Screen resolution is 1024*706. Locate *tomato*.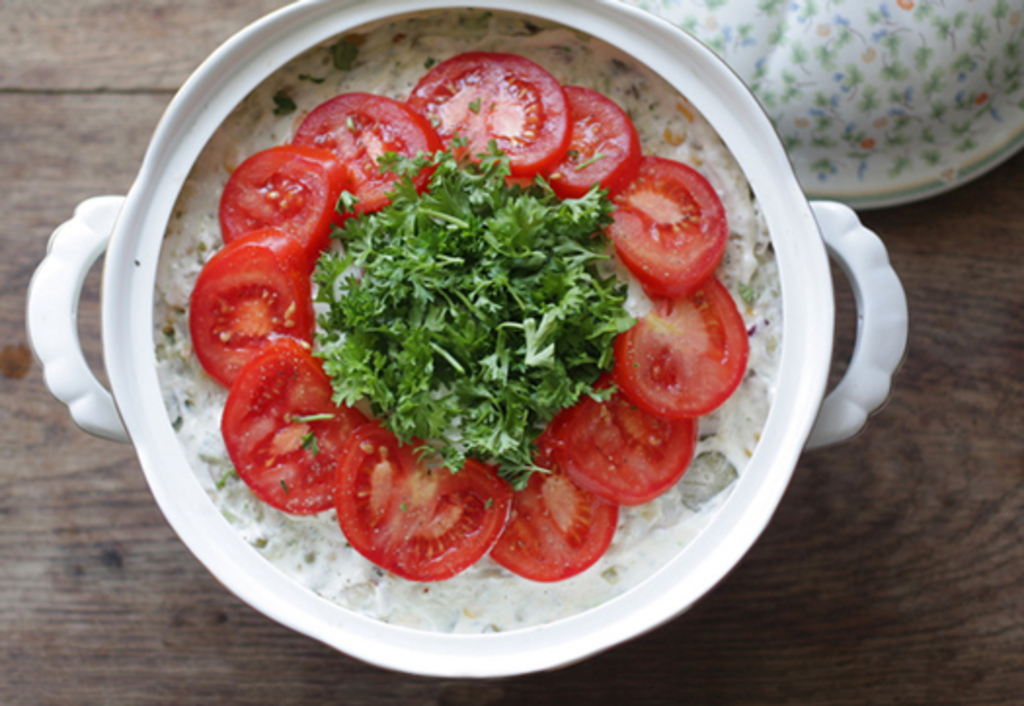
<box>222,140,345,269</box>.
